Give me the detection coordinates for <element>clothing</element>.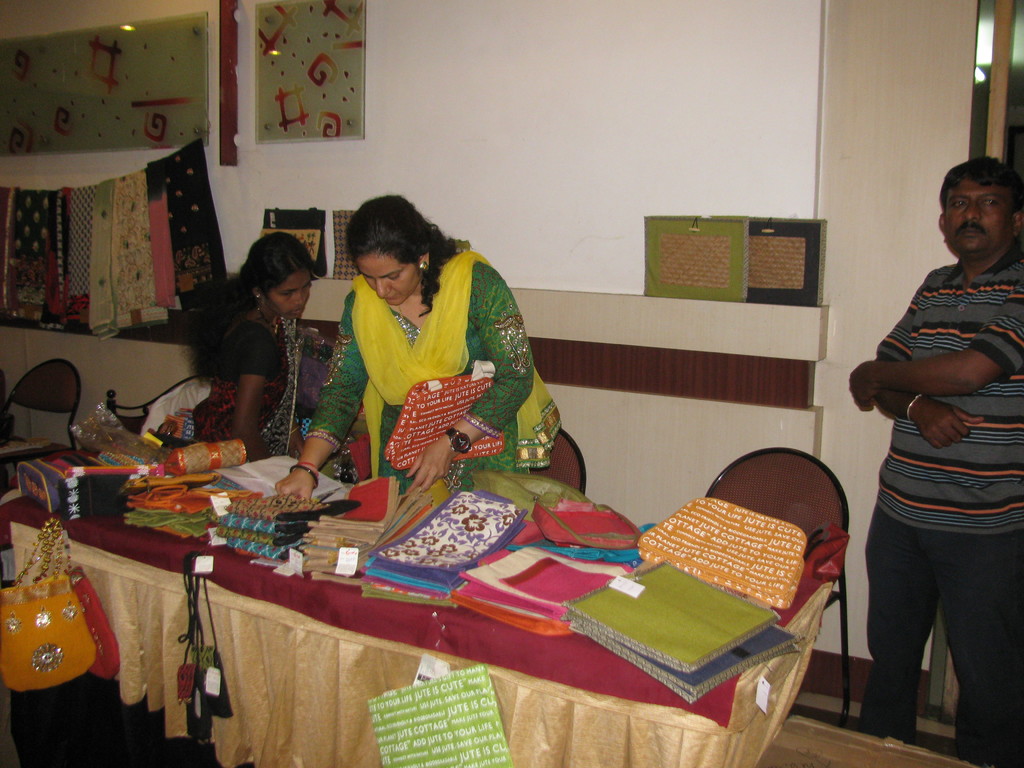
312 234 573 518.
